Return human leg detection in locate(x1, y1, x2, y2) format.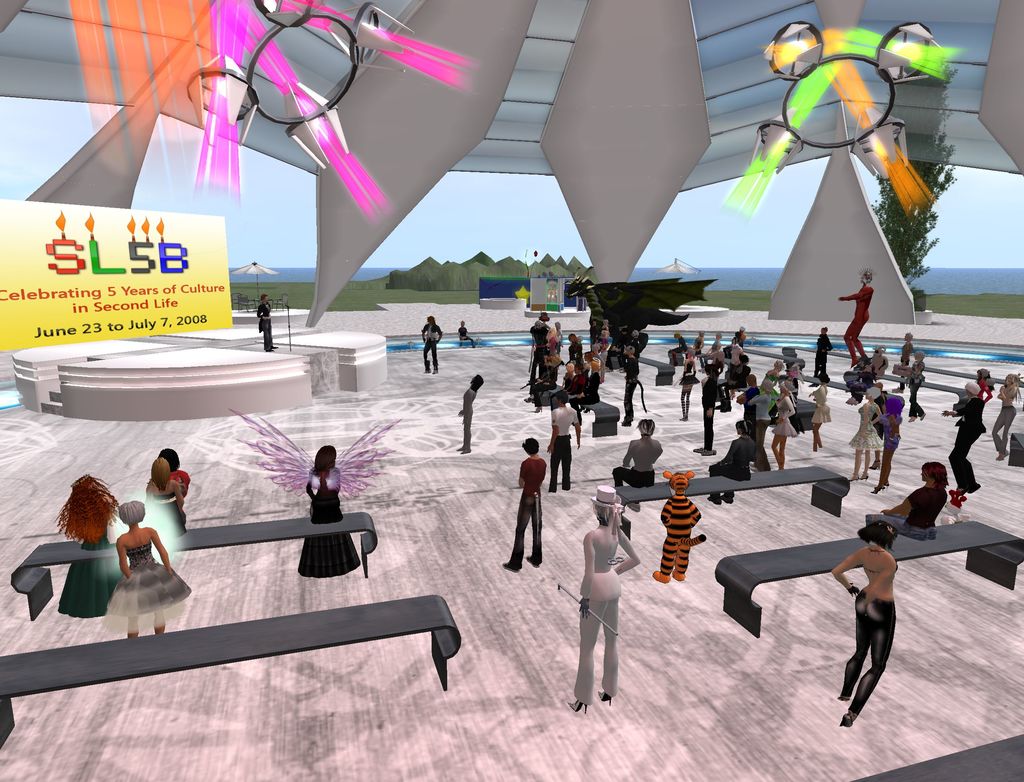
locate(692, 404, 707, 453).
